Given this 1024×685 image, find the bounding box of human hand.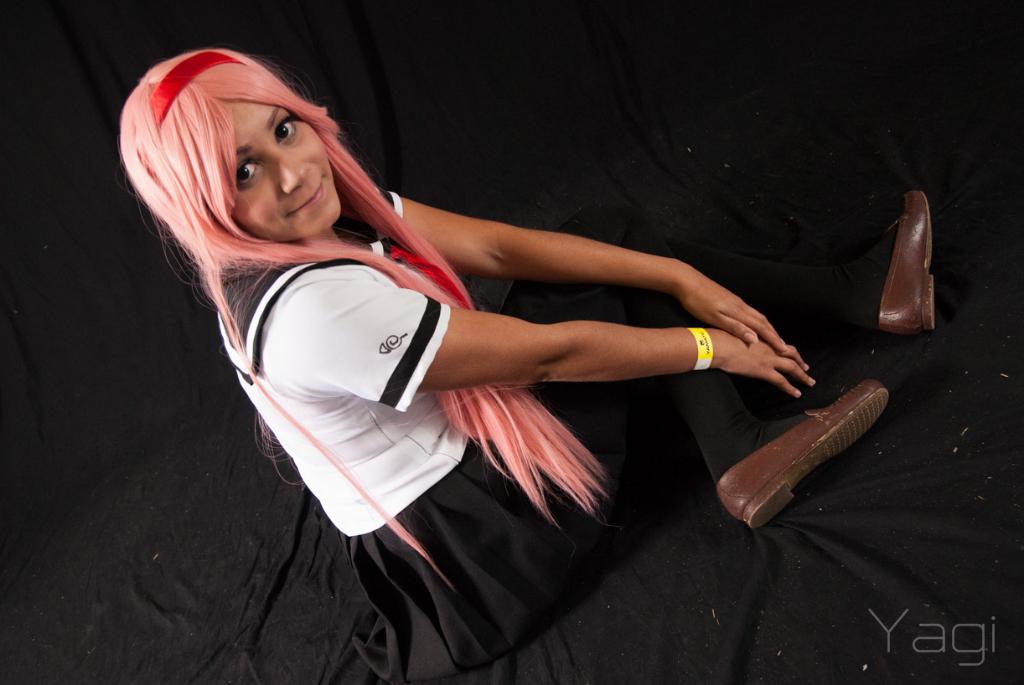
bbox=(679, 262, 788, 346).
